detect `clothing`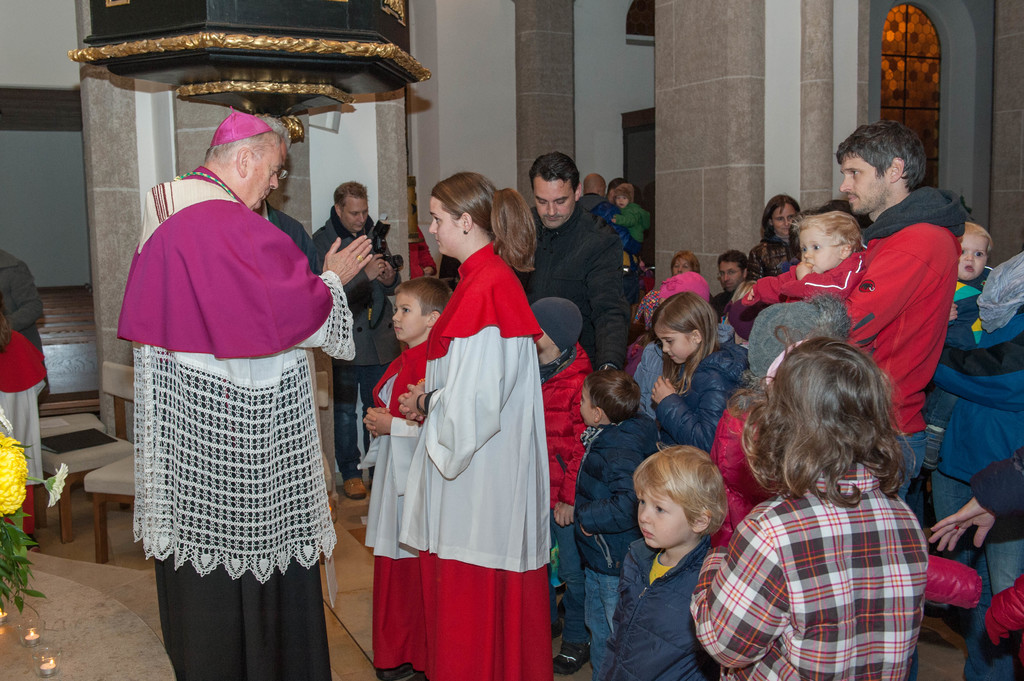
BBox(750, 217, 945, 413)
